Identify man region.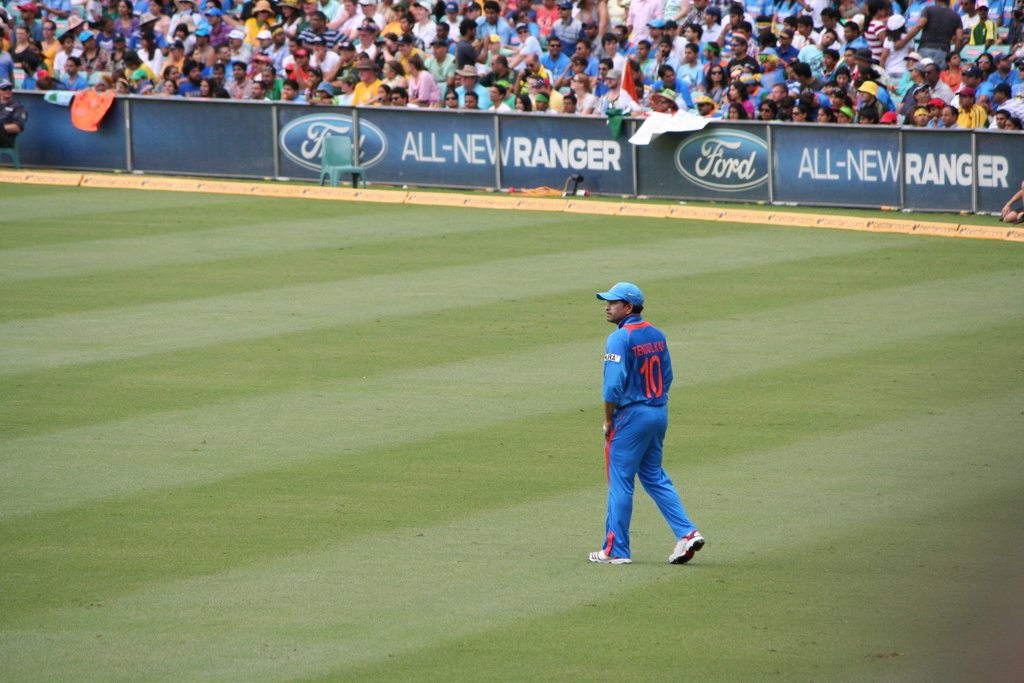
Region: {"x1": 897, "y1": 0, "x2": 966, "y2": 63}.
